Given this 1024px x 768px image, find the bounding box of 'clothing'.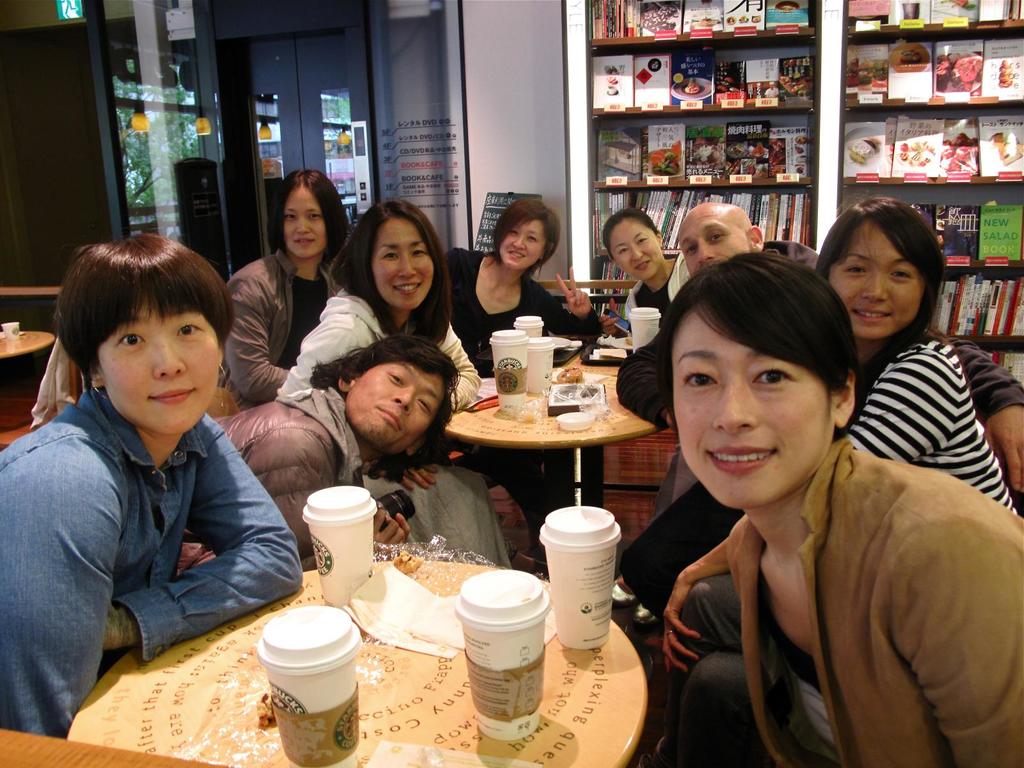
{"left": 432, "top": 252, "right": 584, "bottom": 545}.
